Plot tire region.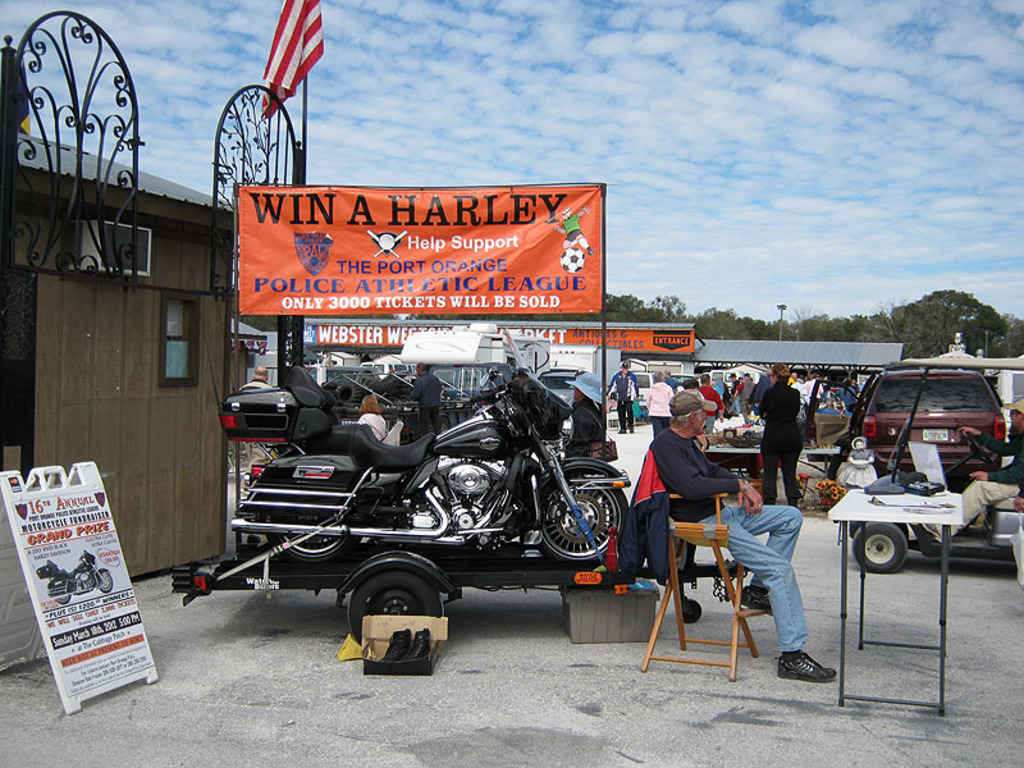
Plotted at rect(536, 467, 627, 563).
